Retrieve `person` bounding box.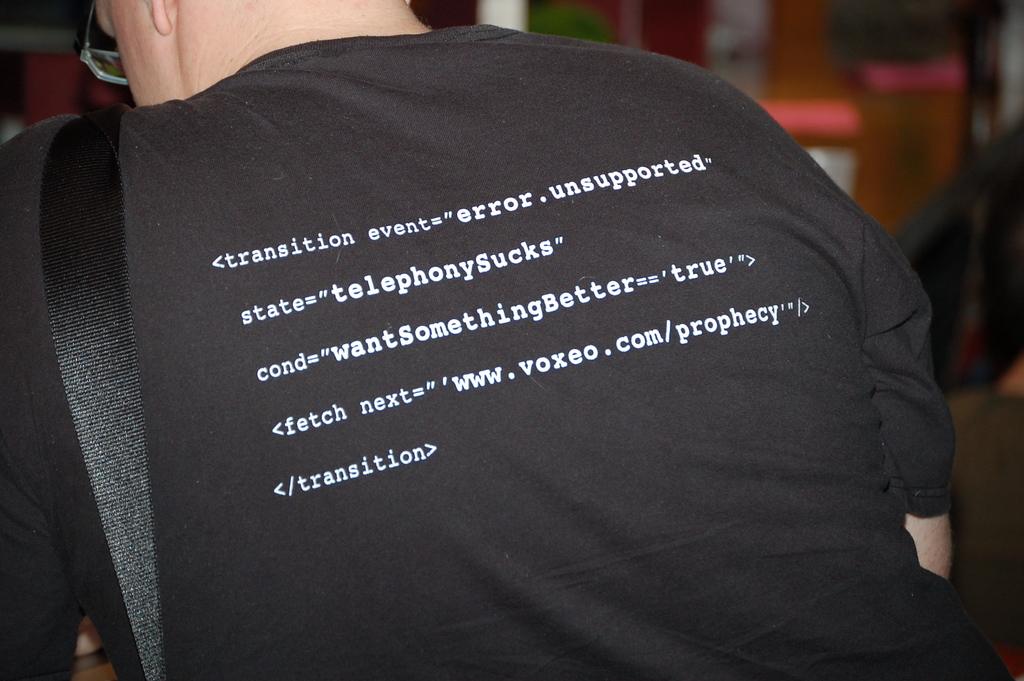
Bounding box: [0, 0, 1019, 680].
